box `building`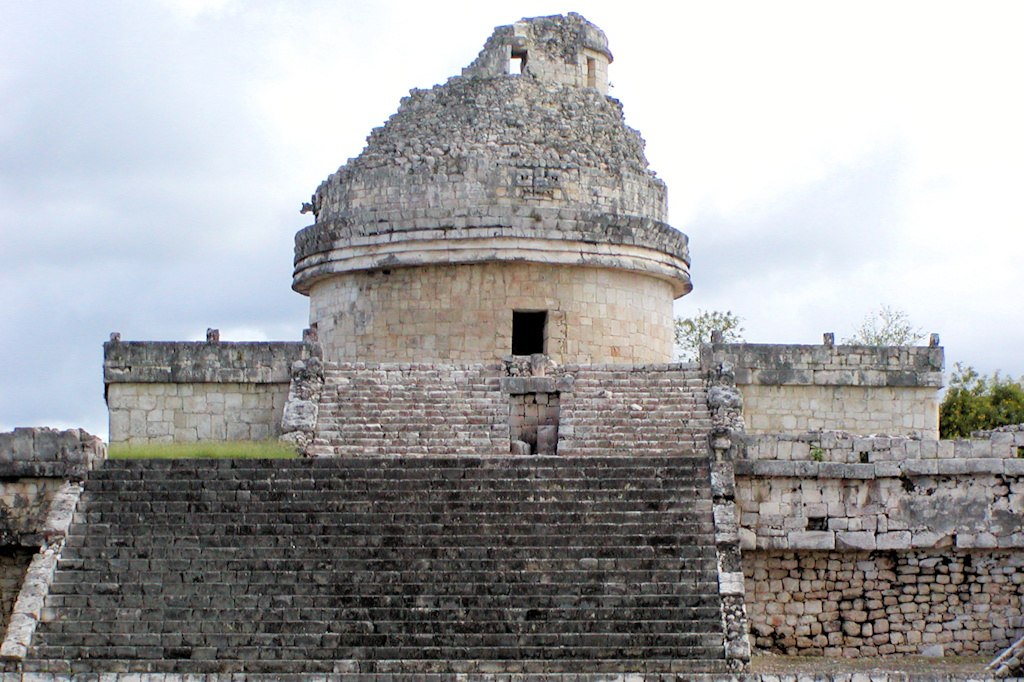
{"x1": 287, "y1": 9, "x2": 693, "y2": 451}
